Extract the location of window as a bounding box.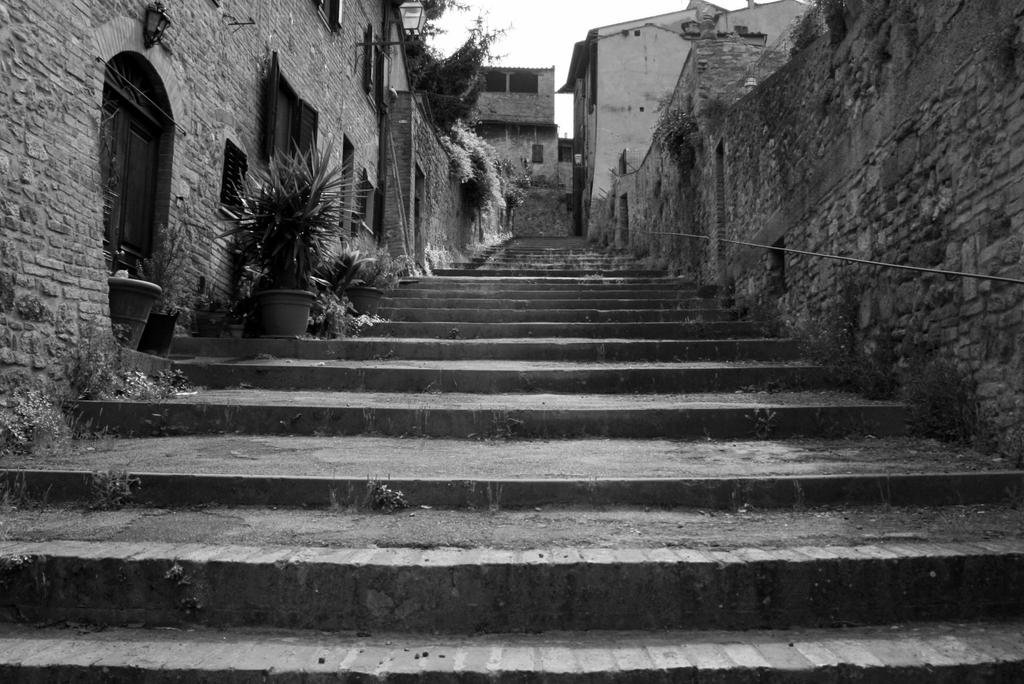
(x1=220, y1=142, x2=251, y2=220).
